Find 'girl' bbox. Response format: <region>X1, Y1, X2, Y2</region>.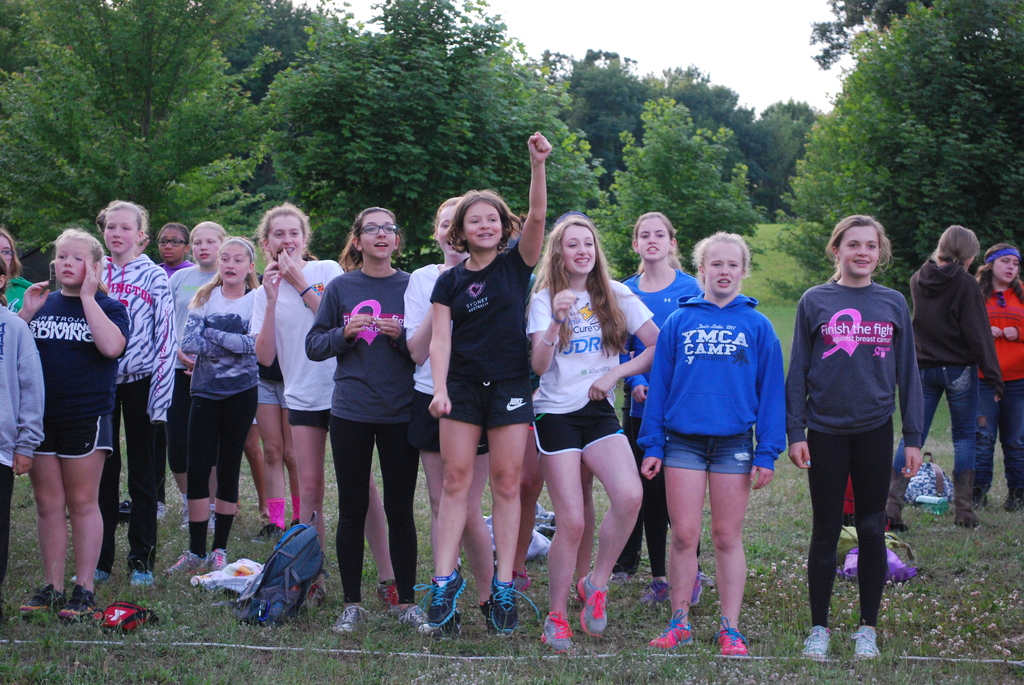
<region>92, 196, 181, 599</region>.
